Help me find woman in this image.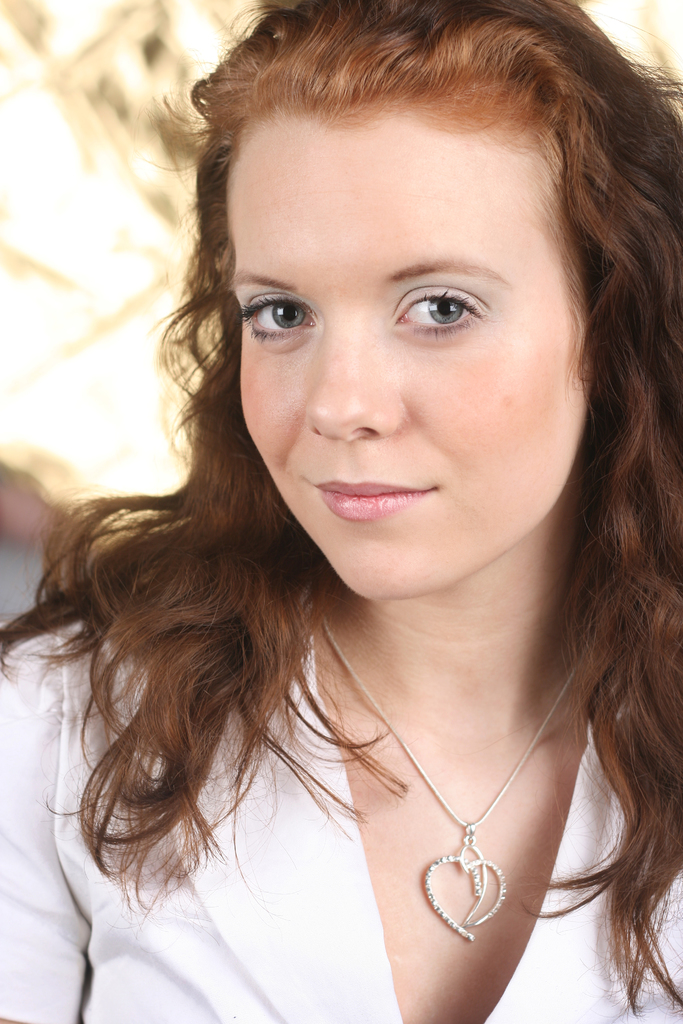
Found it: crop(0, 0, 682, 1023).
